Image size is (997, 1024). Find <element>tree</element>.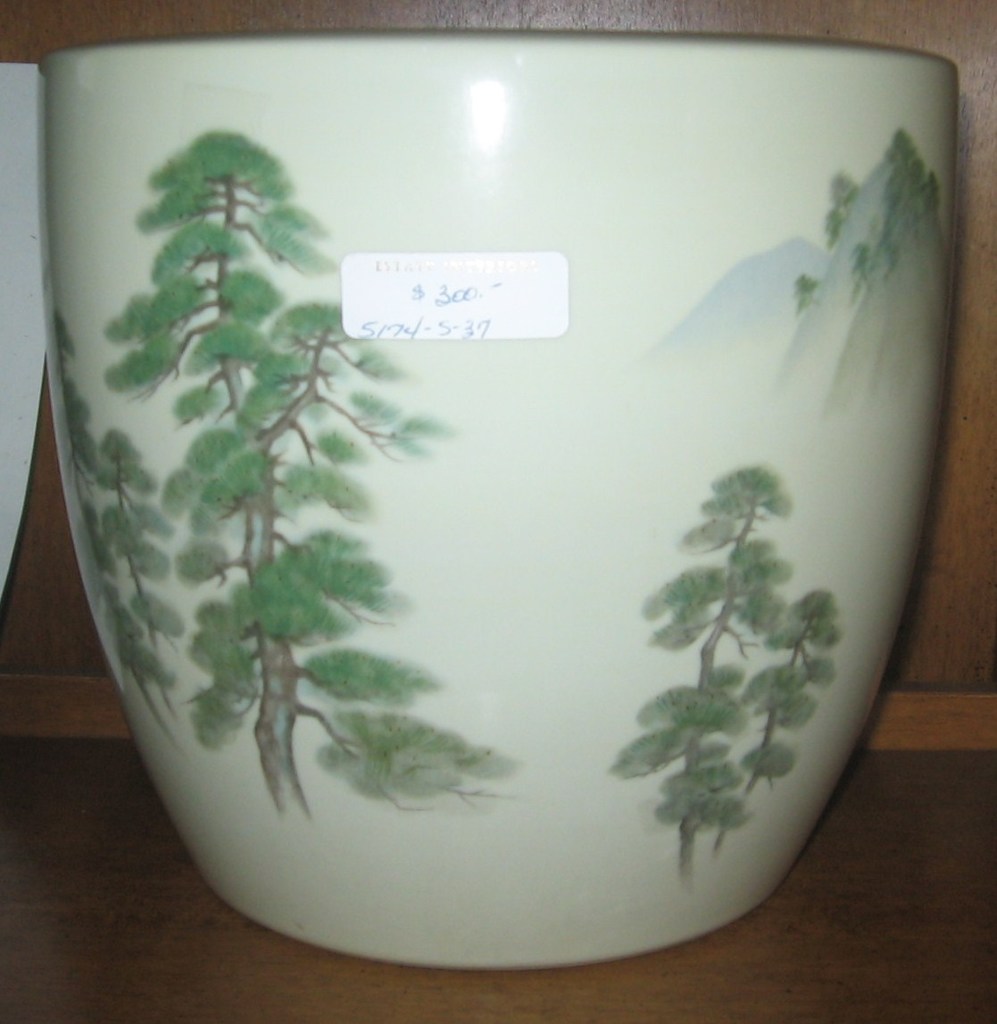
(705, 594, 838, 853).
